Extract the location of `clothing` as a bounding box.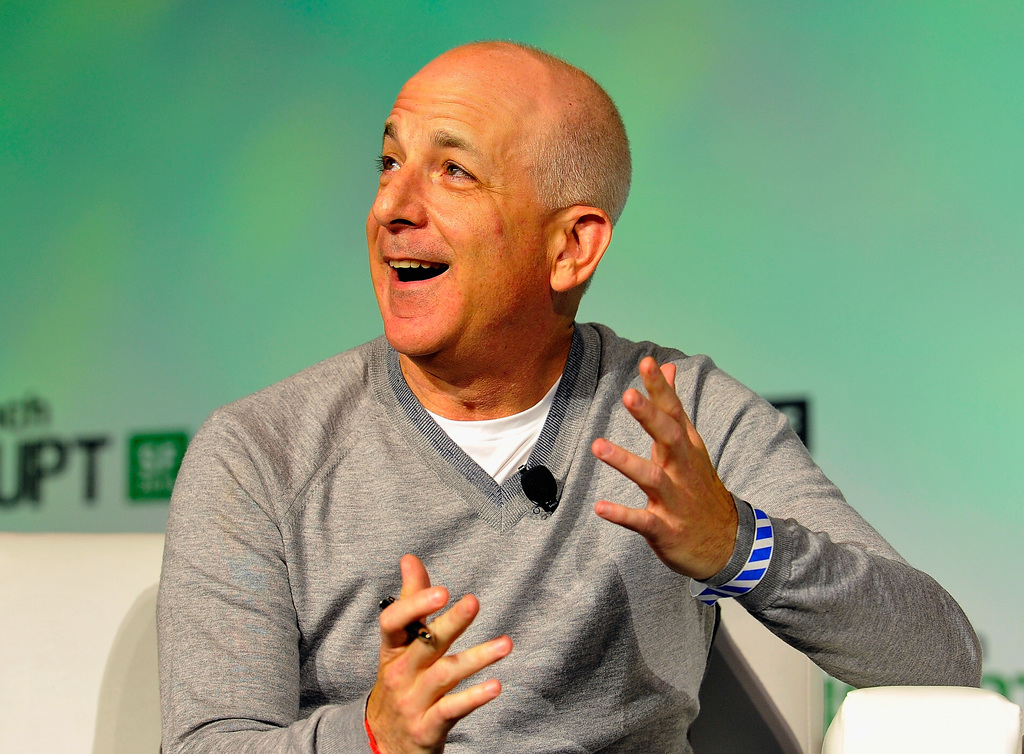
155 190 902 753.
